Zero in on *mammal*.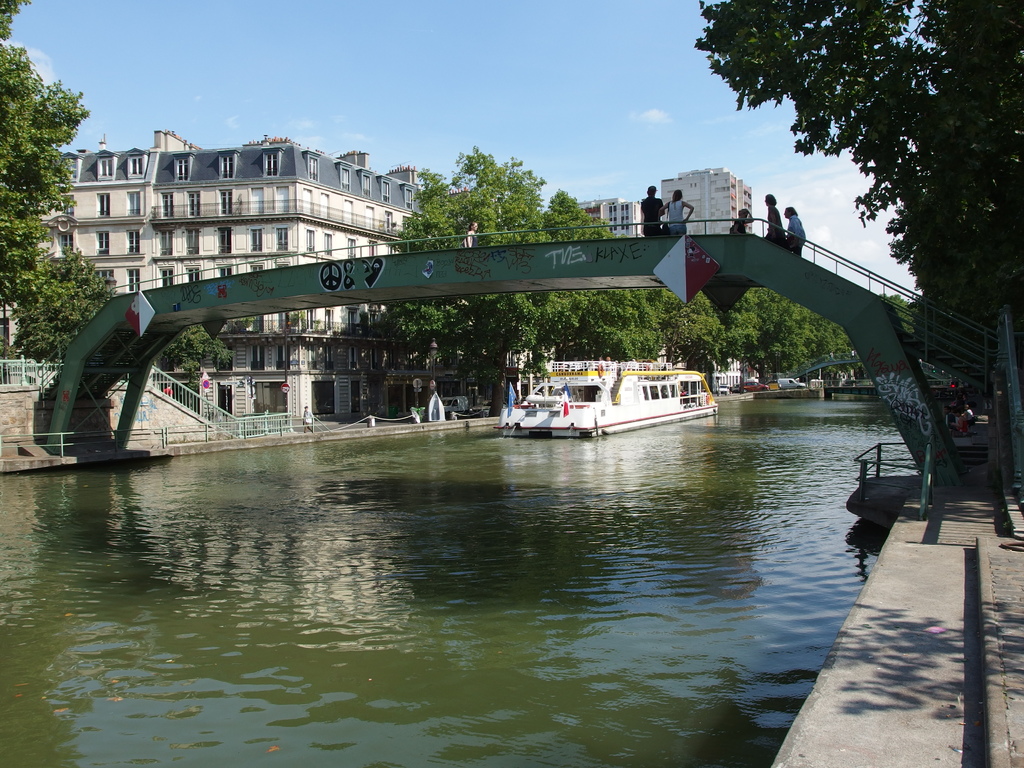
Zeroed in: x1=762 y1=193 x2=789 y2=251.
